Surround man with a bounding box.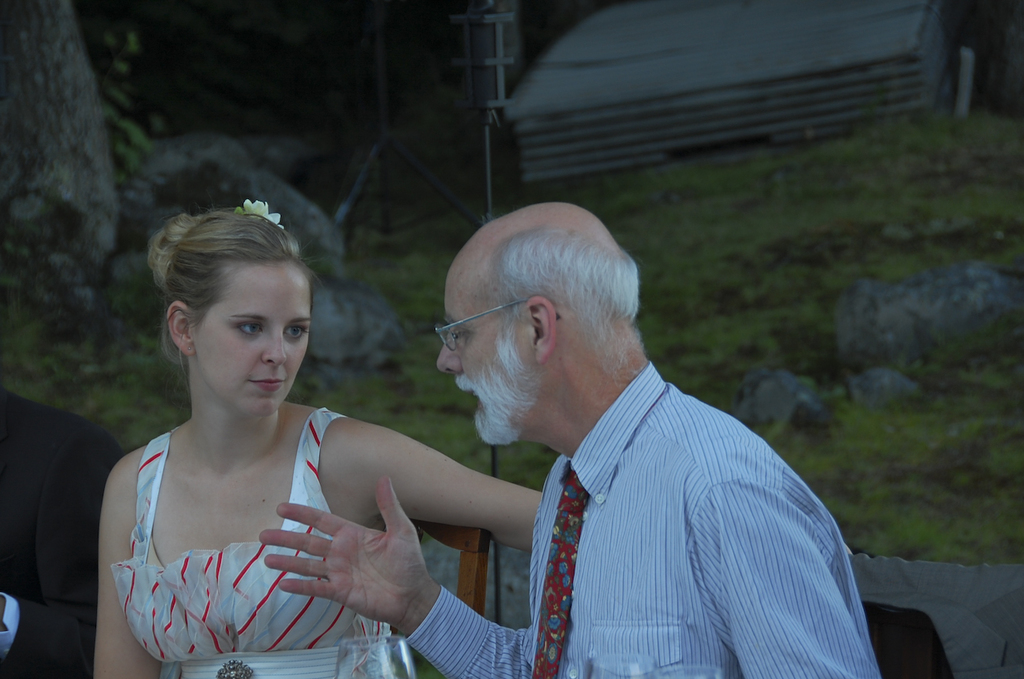
{"left": 259, "top": 197, "right": 874, "bottom": 678}.
